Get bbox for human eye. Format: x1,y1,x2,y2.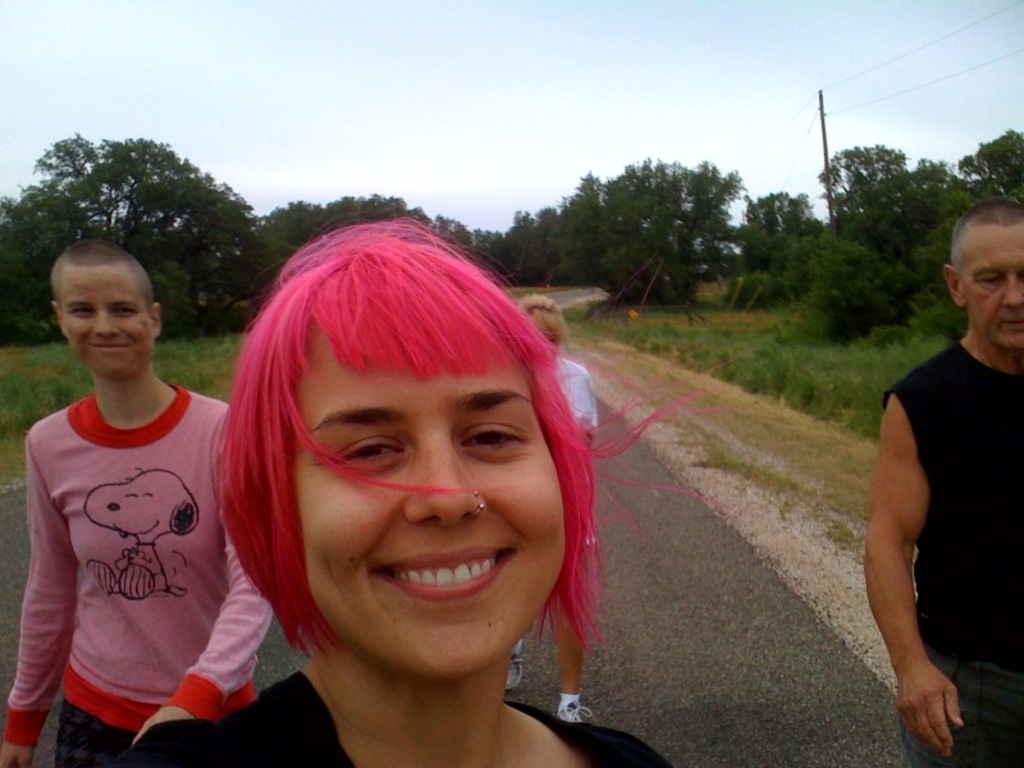
70,303,95,317.
